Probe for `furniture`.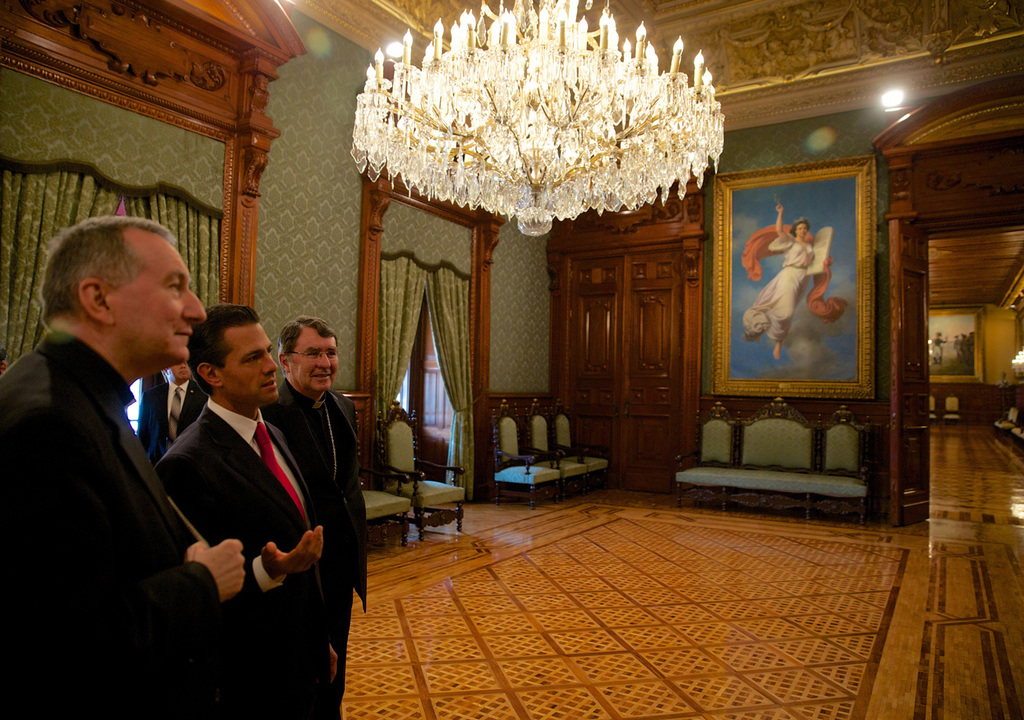
Probe result: (522, 394, 586, 494).
